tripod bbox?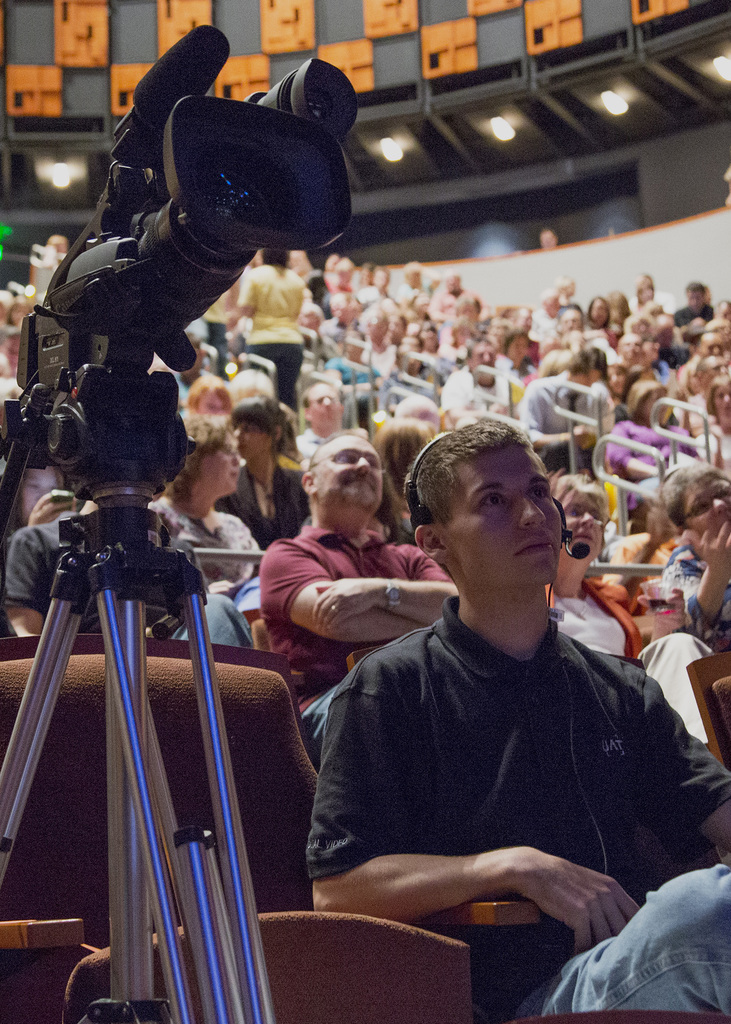
x1=1 y1=415 x2=305 y2=1023
